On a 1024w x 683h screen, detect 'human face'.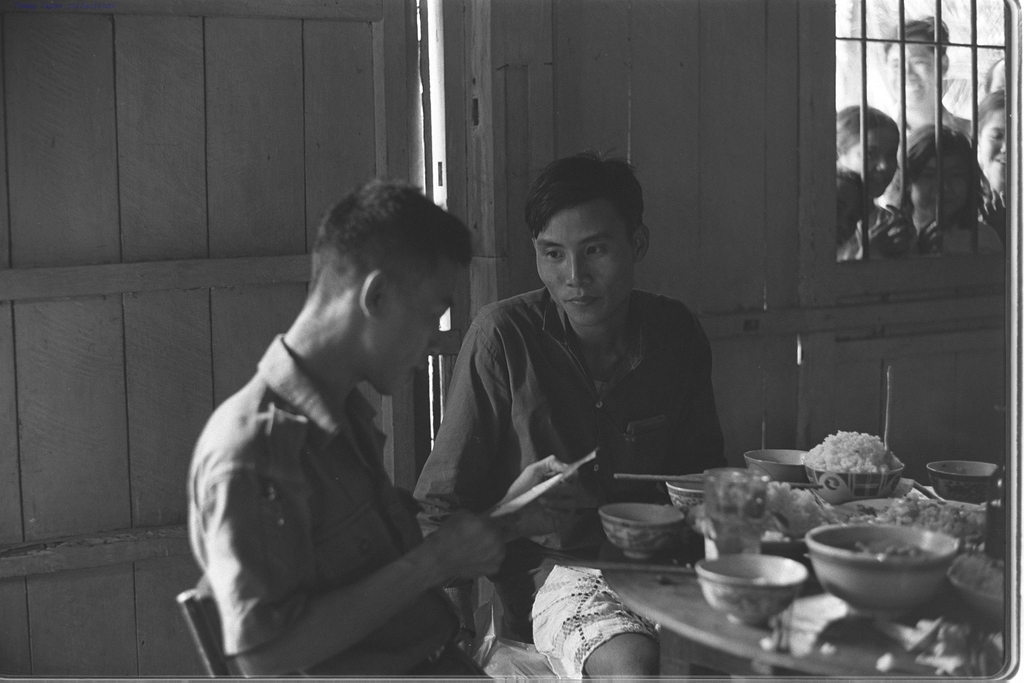
detection(975, 109, 1012, 189).
